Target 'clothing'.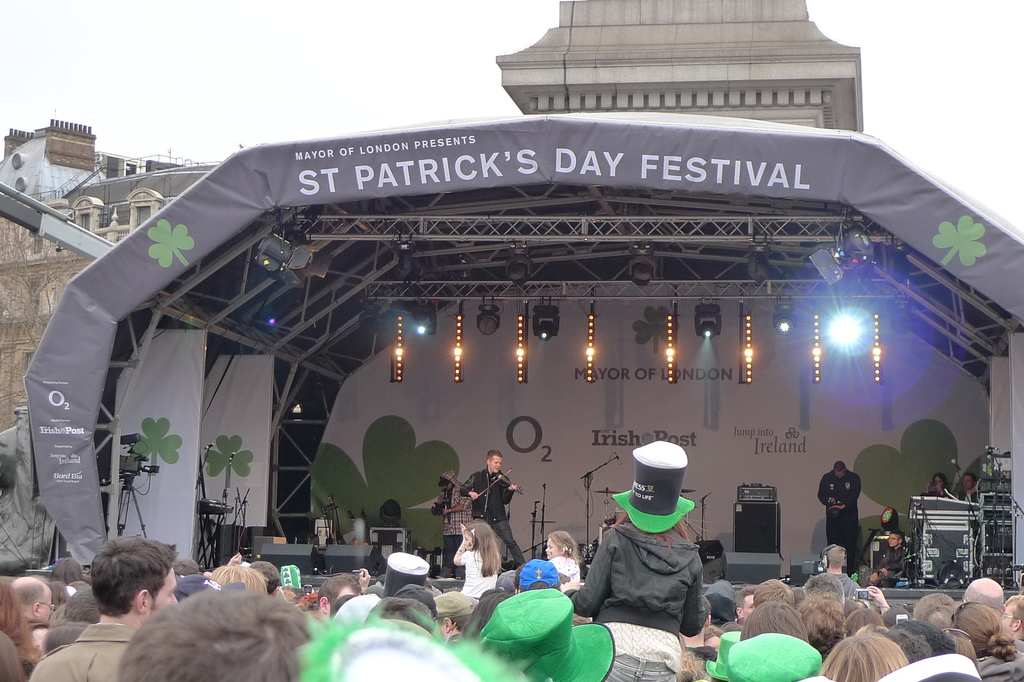
Target region: (815,468,860,573).
